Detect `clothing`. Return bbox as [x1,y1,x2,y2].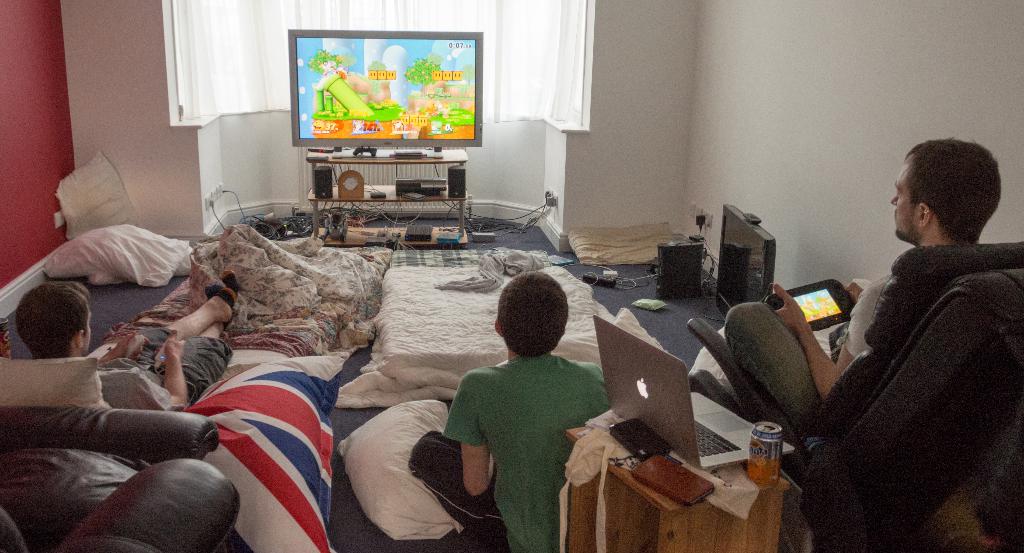
[401,318,634,537].
